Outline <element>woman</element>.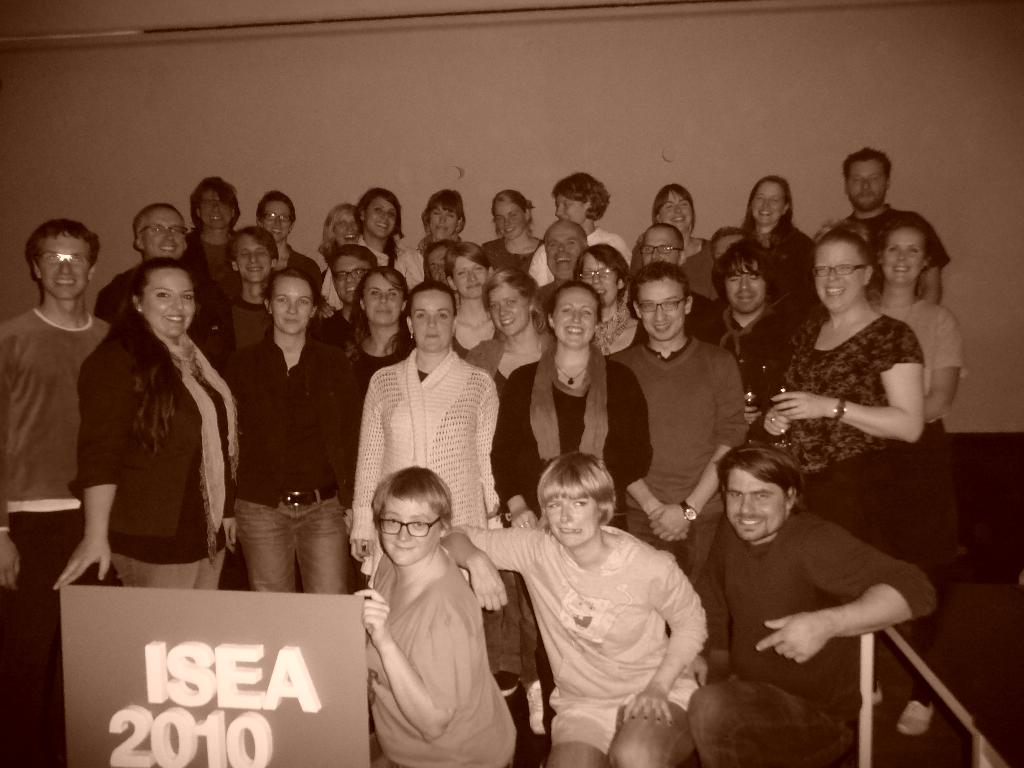
Outline: (490,268,650,739).
